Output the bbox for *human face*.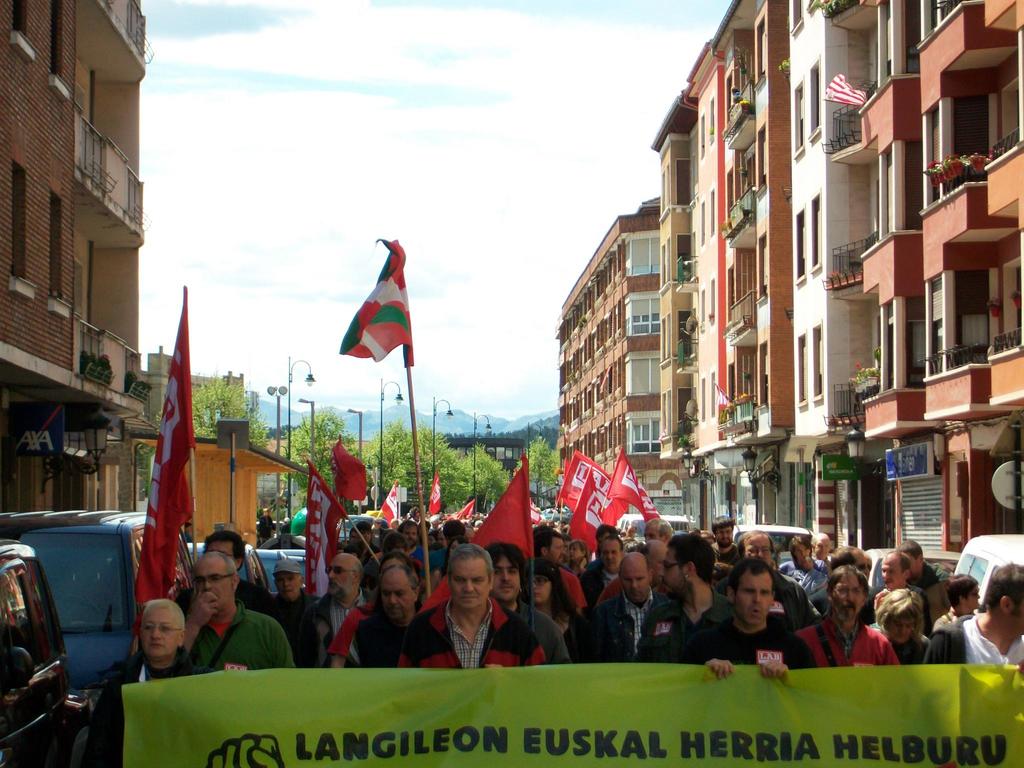
904 555 920 576.
